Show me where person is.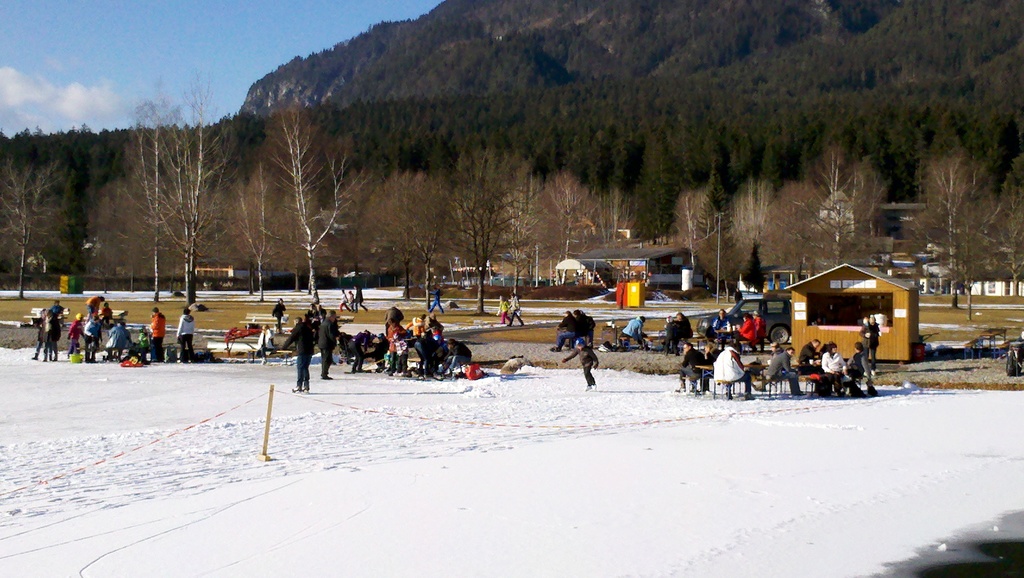
person is at rect(272, 297, 285, 331).
